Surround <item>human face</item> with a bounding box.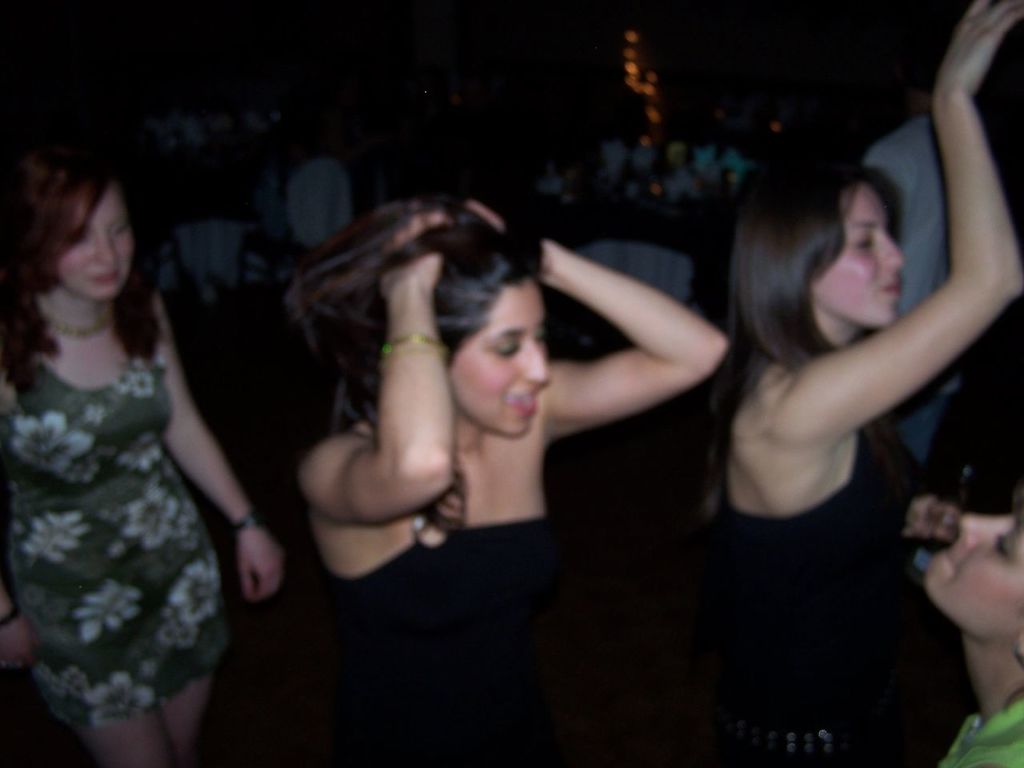
(left=446, top=278, right=550, bottom=430).
